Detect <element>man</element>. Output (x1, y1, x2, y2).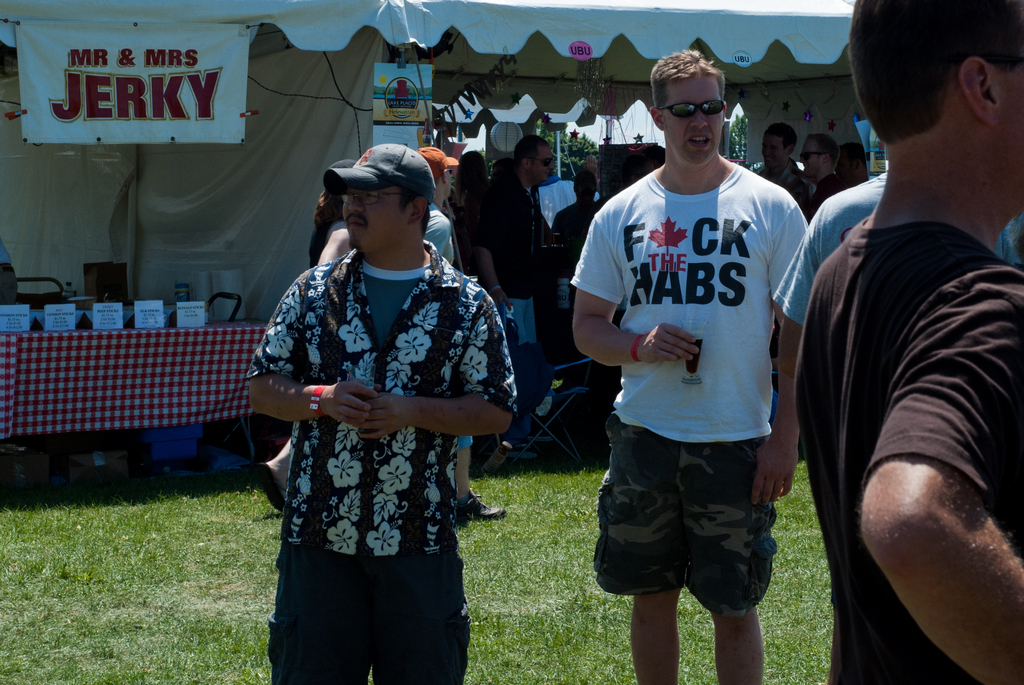
(799, 131, 844, 221).
